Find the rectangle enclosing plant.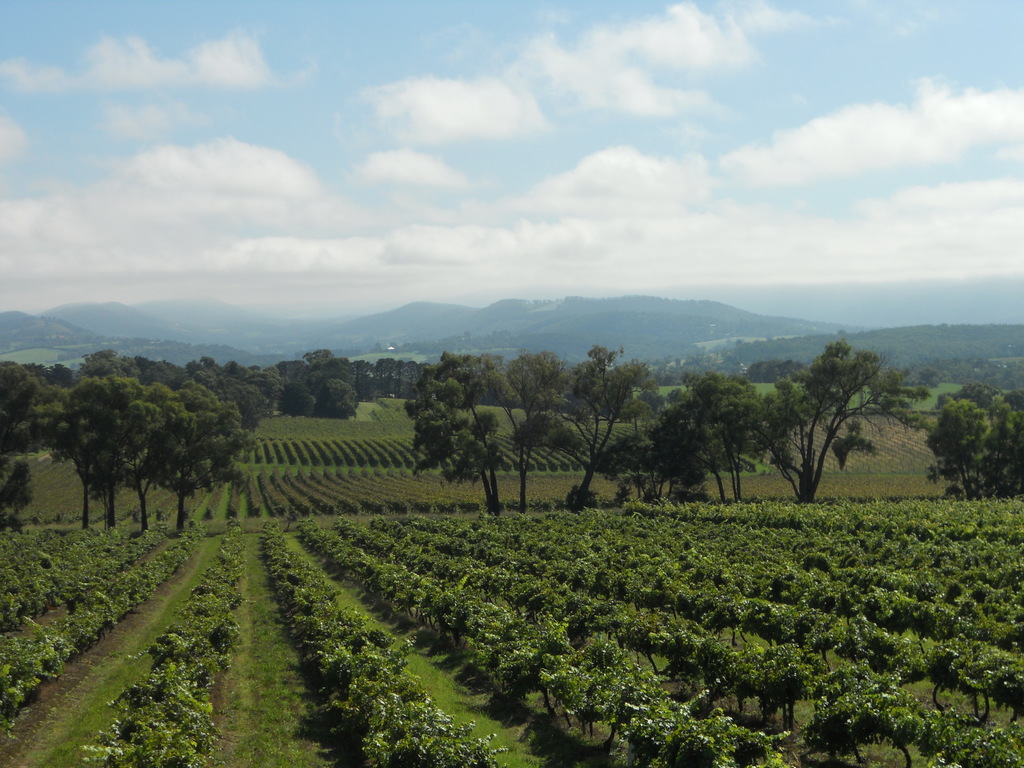
x1=915, y1=701, x2=1023, y2=767.
